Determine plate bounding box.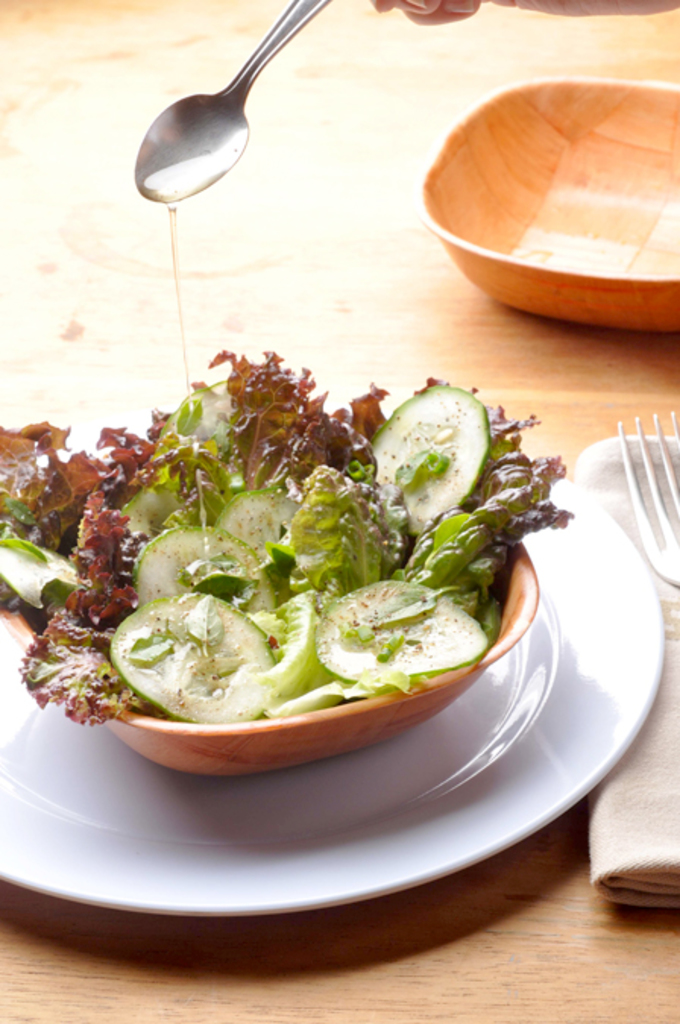
Determined: {"x1": 0, "y1": 482, "x2": 663, "y2": 912}.
